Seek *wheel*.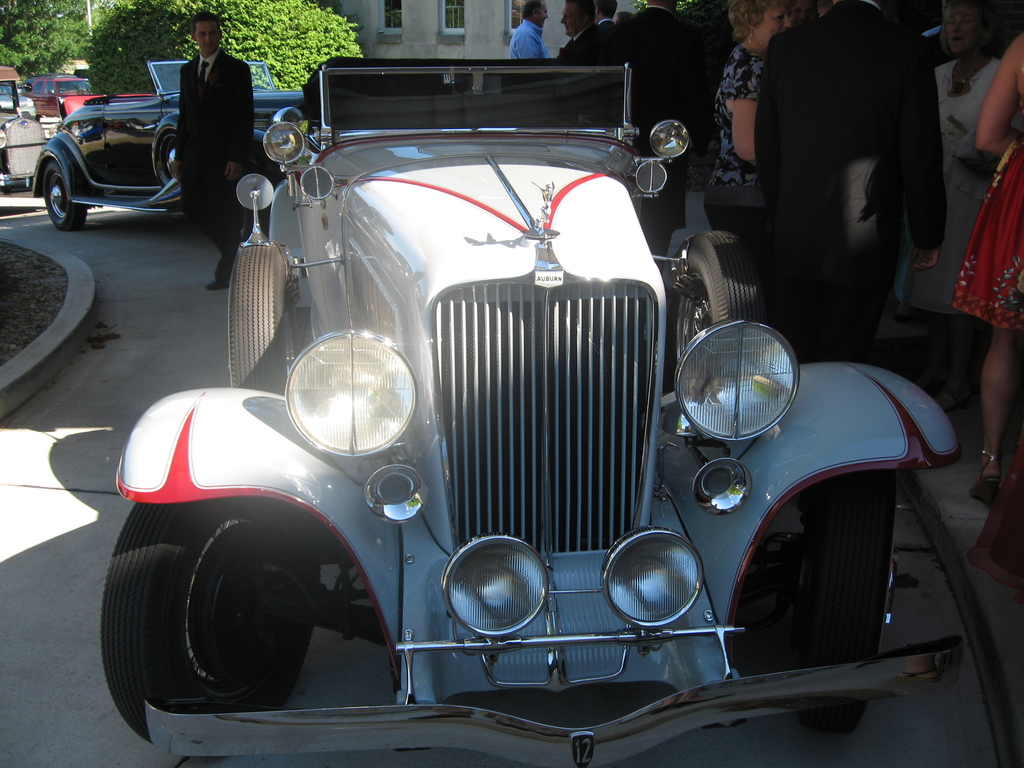
Rect(783, 466, 895, 730).
